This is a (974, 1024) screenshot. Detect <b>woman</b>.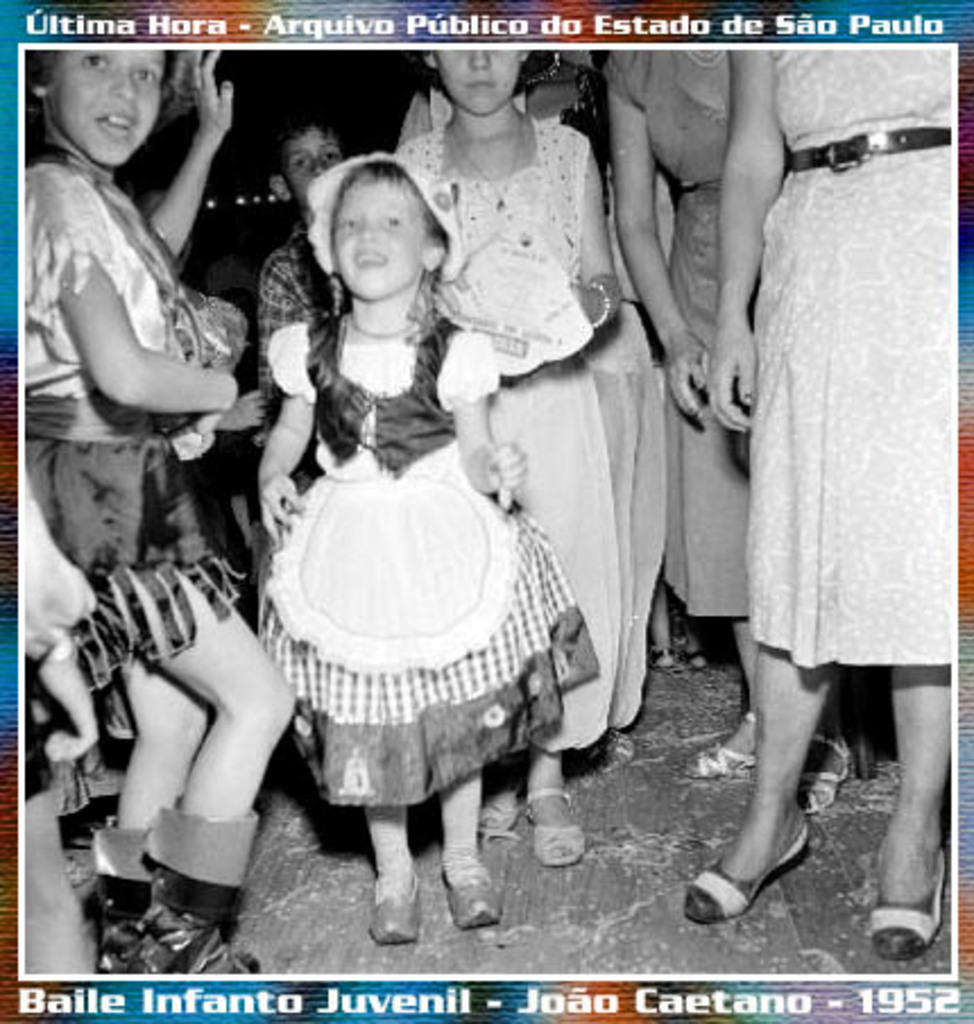
bbox=(704, 39, 958, 949).
